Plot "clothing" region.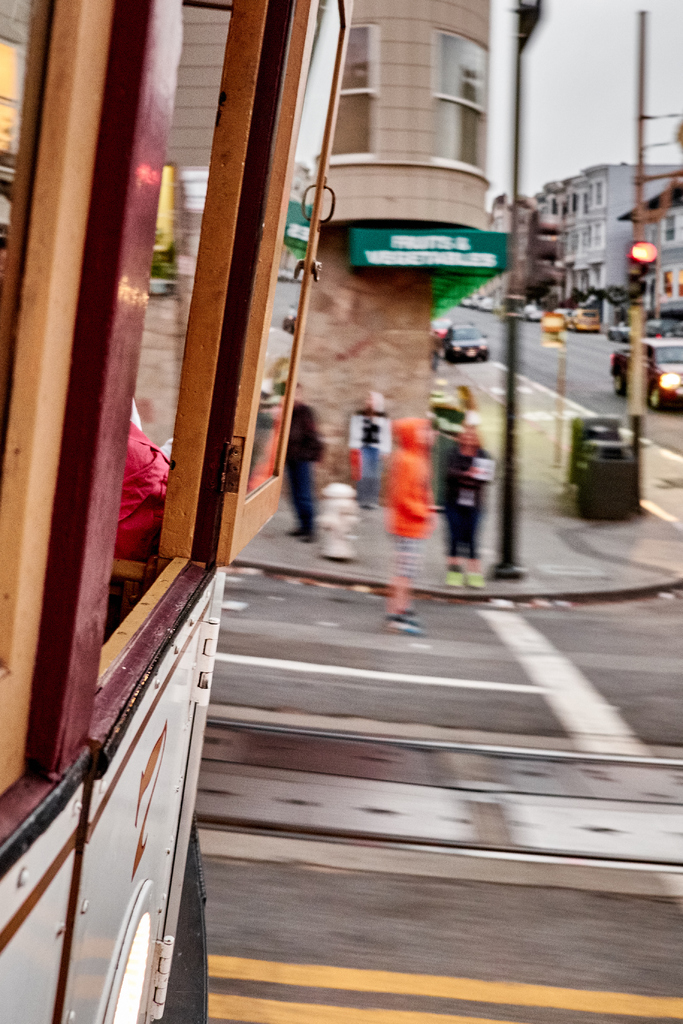
Plotted at l=384, t=415, r=441, b=589.
